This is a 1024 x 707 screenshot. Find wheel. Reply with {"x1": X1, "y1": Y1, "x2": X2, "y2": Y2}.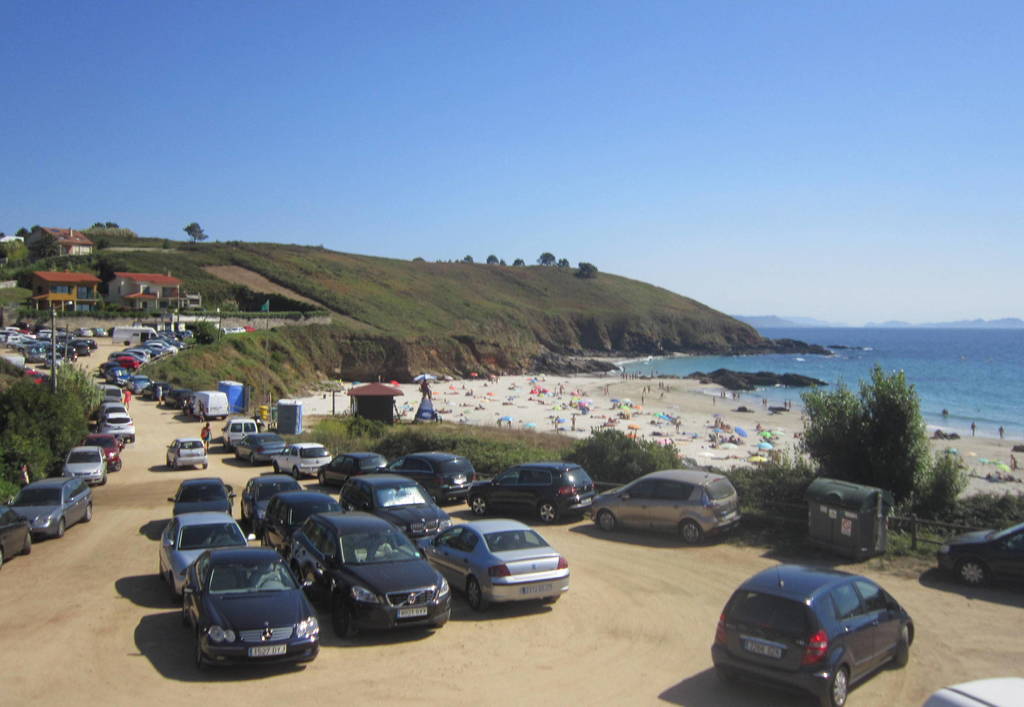
{"x1": 598, "y1": 508, "x2": 618, "y2": 532}.
